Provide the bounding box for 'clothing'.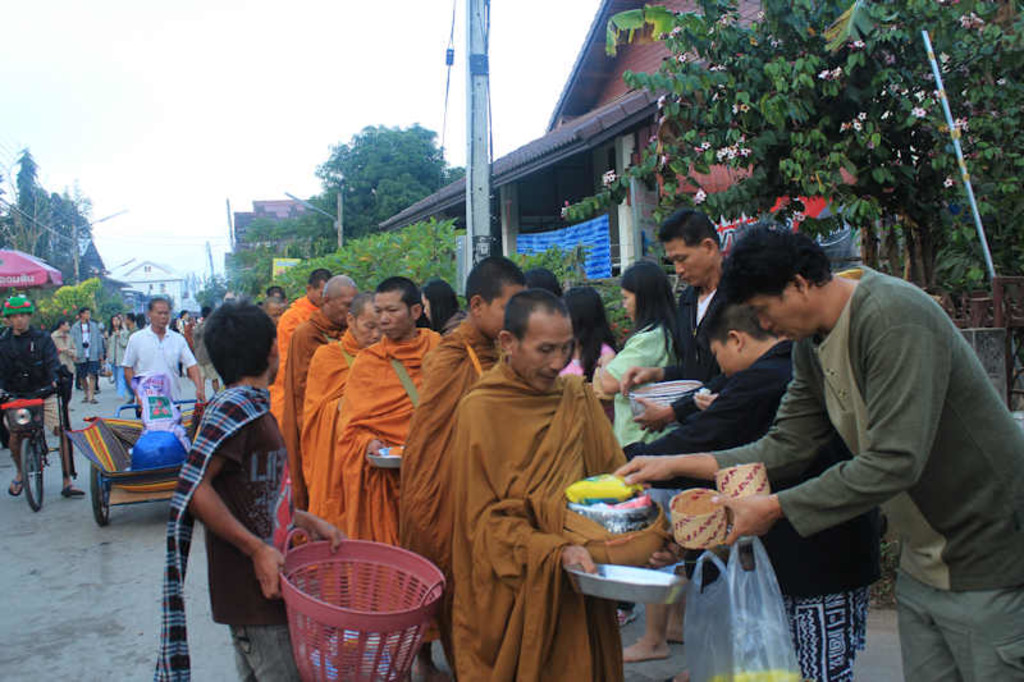
212, 384, 311, 681.
